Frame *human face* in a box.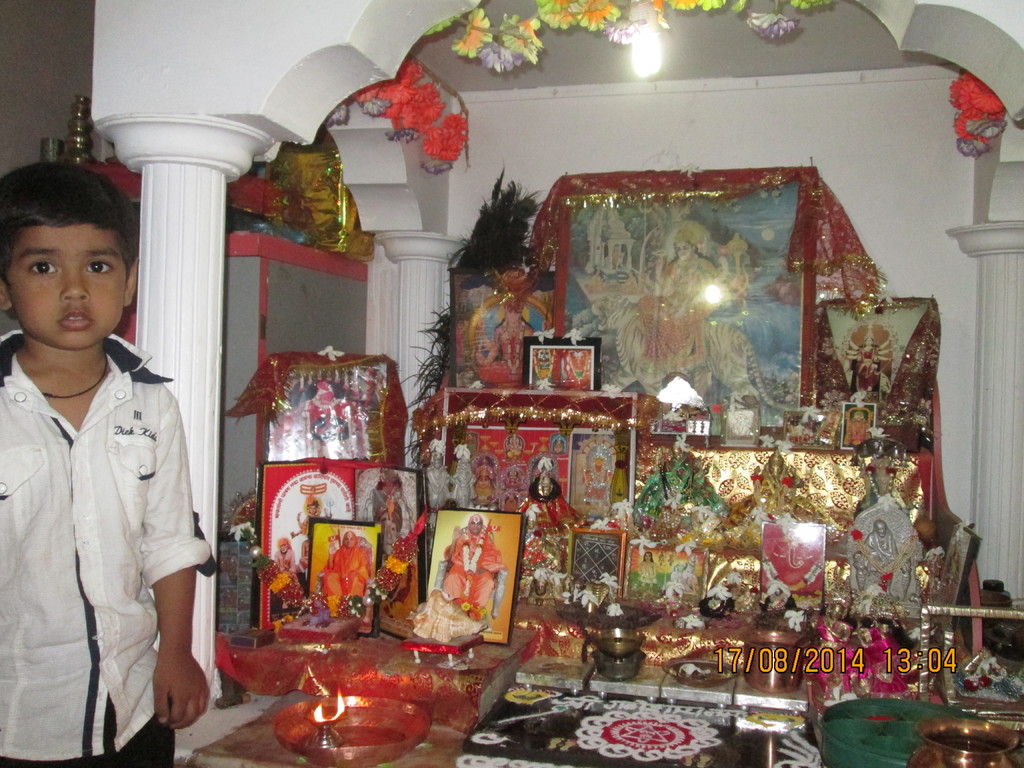
<box>344,533,355,552</box>.
